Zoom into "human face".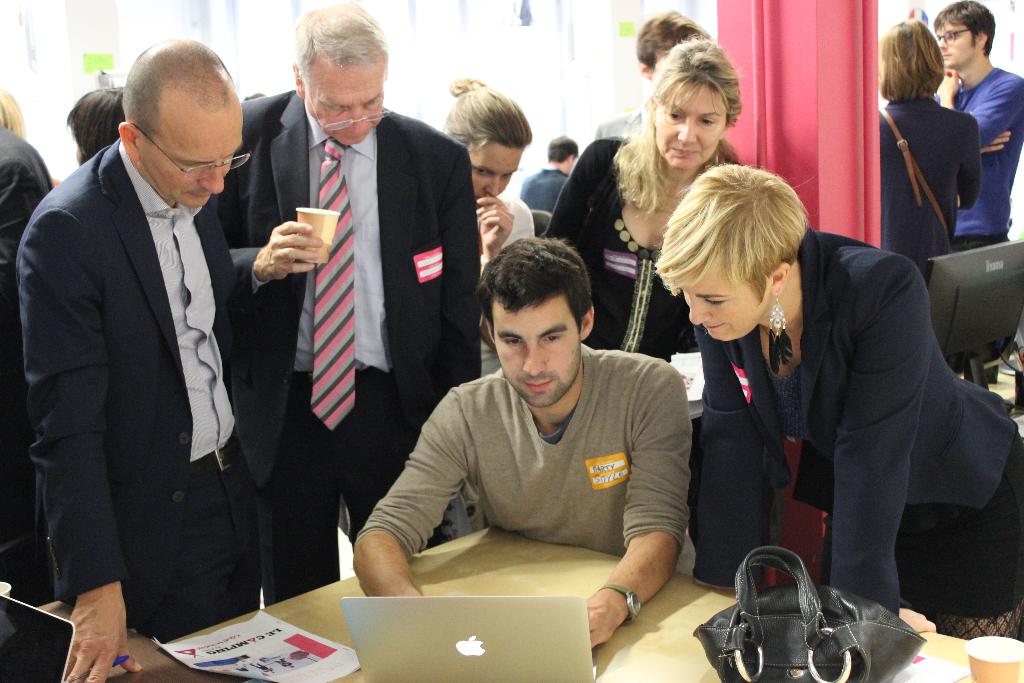
Zoom target: bbox=[692, 259, 772, 345].
